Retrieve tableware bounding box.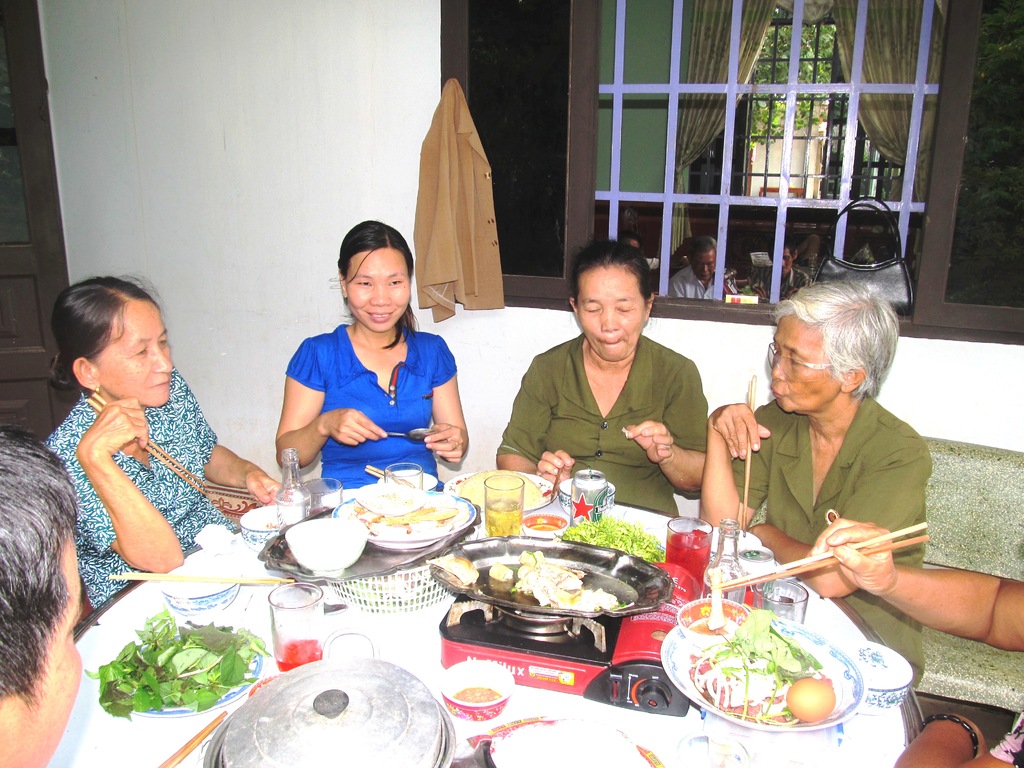
Bounding box: left=710, top=524, right=756, bottom=548.
